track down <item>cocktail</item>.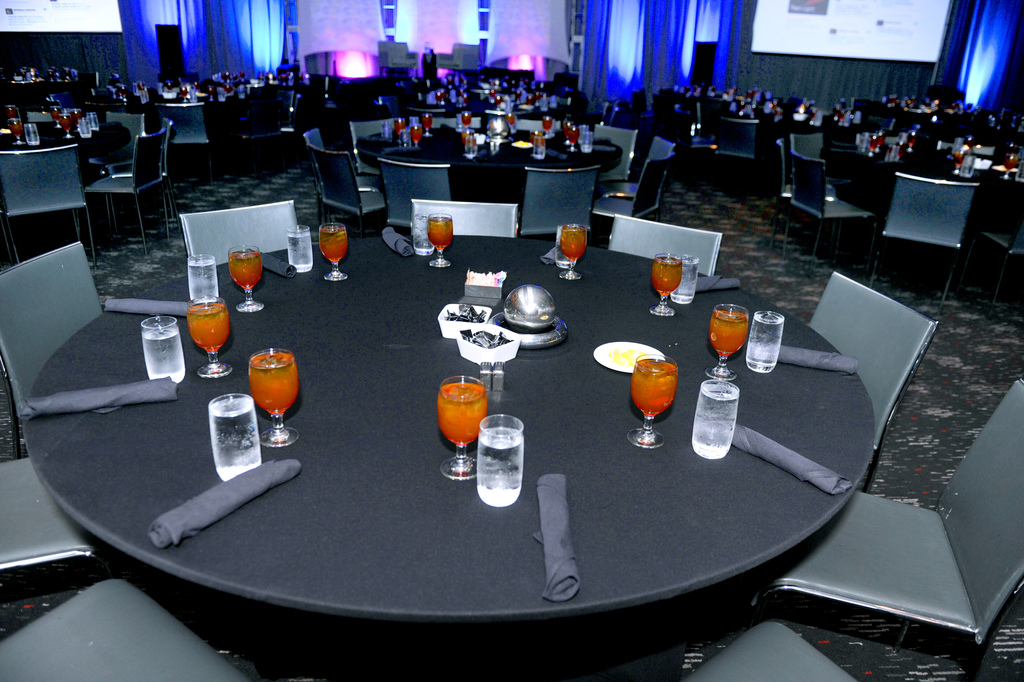
Tracked to left=410, top=209, right=435, bottom=261.
